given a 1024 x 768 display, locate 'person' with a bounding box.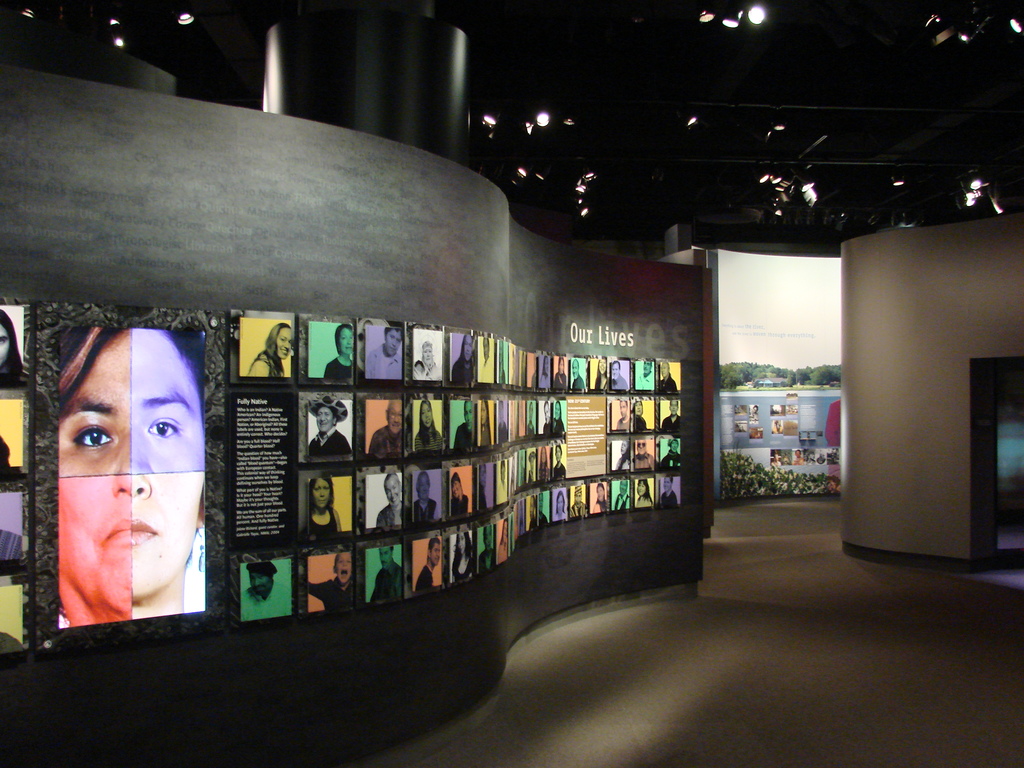
Located: region(450, 532, 476, 584).
